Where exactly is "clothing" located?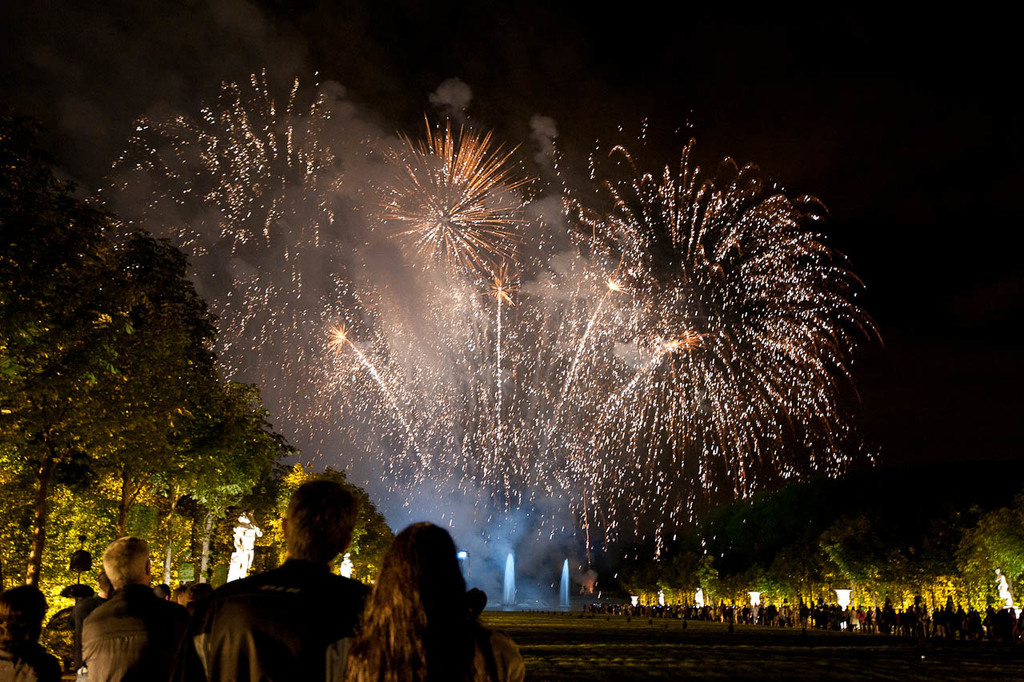
Its bounding box is (left=79, top=587, right=196, bottom=681).
